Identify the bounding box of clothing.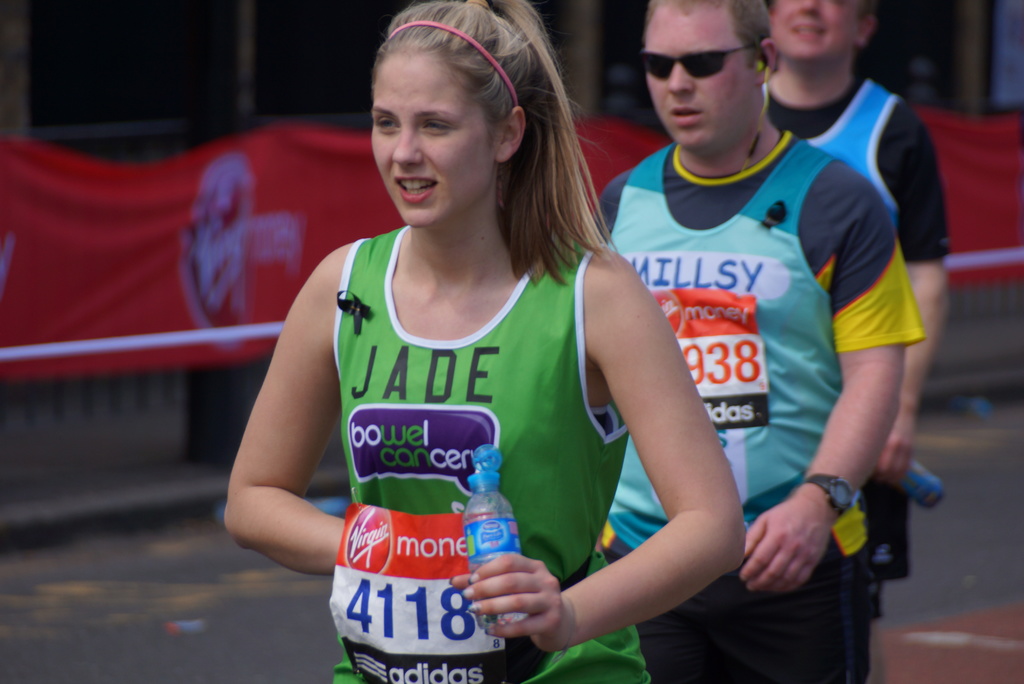
590 119 934 683.
